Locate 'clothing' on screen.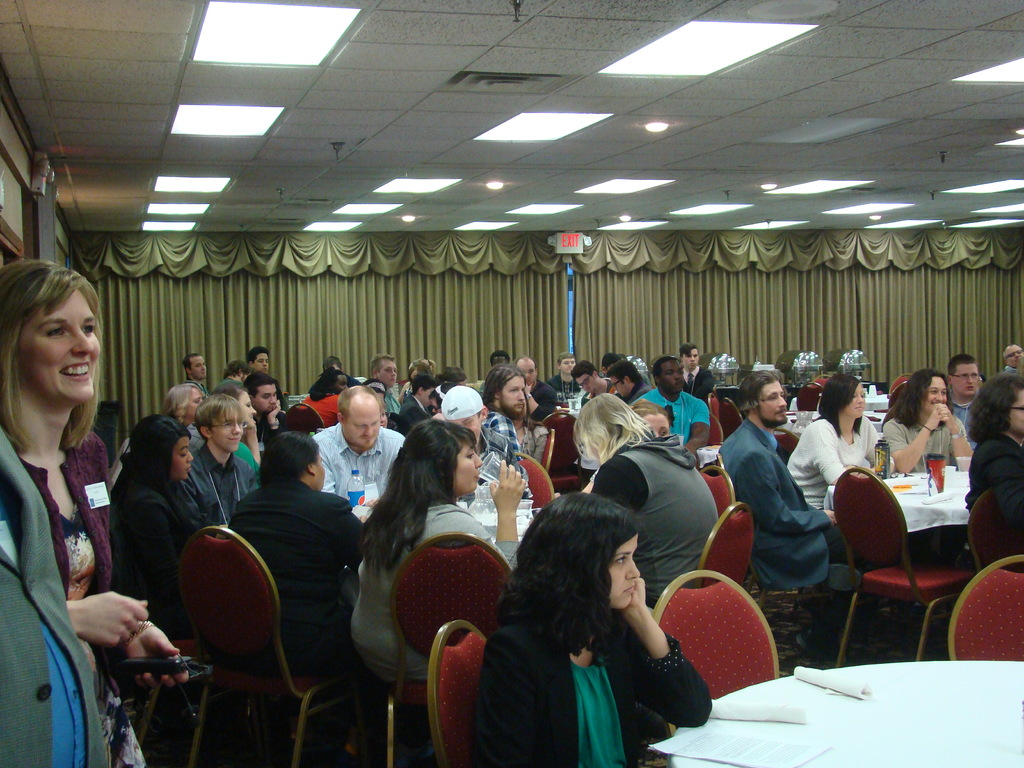
On screen at bbox=(342, 505, 531, 691).
